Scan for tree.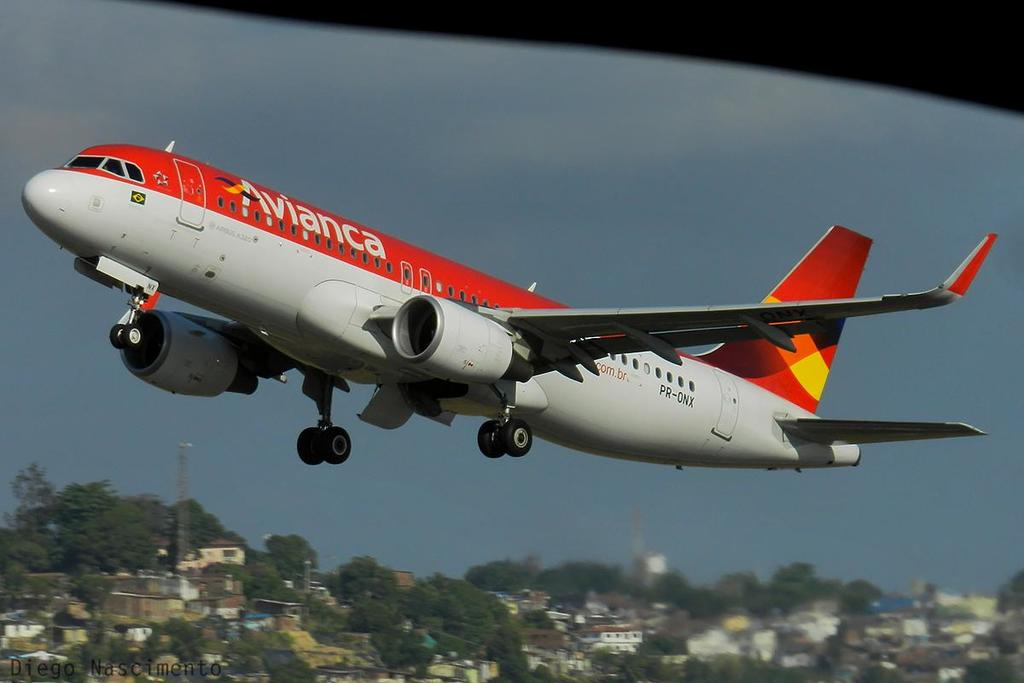
Scan result: [left=996, top=571, right=1023, bottom=615].
